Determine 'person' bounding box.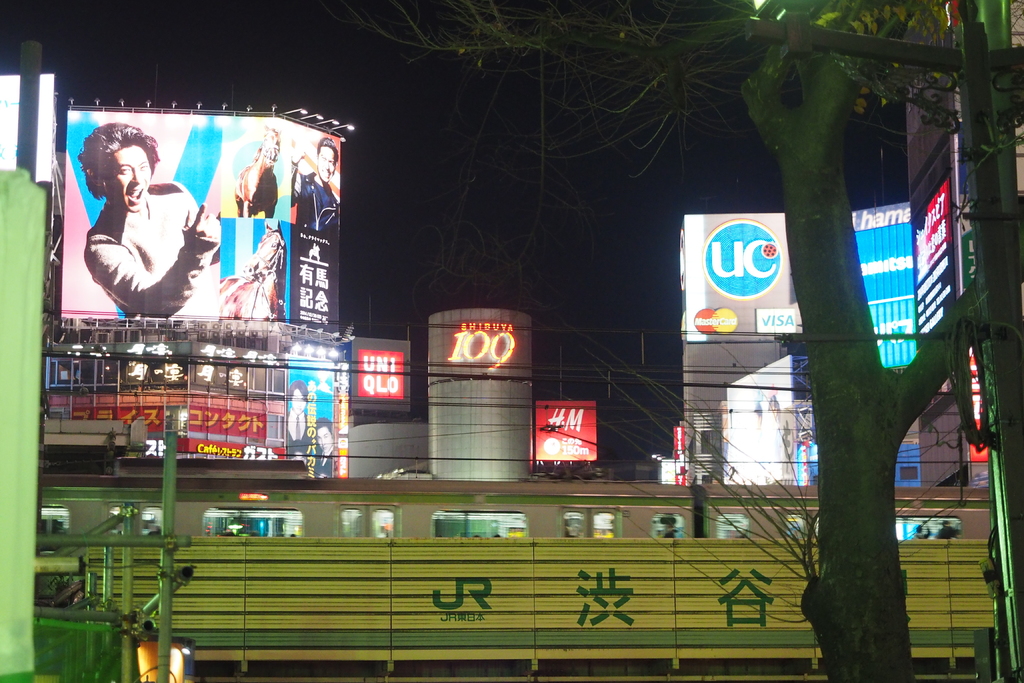
Determined: {"x1": 223, "y1": 220, "x2": 290, "y2": 324}.
